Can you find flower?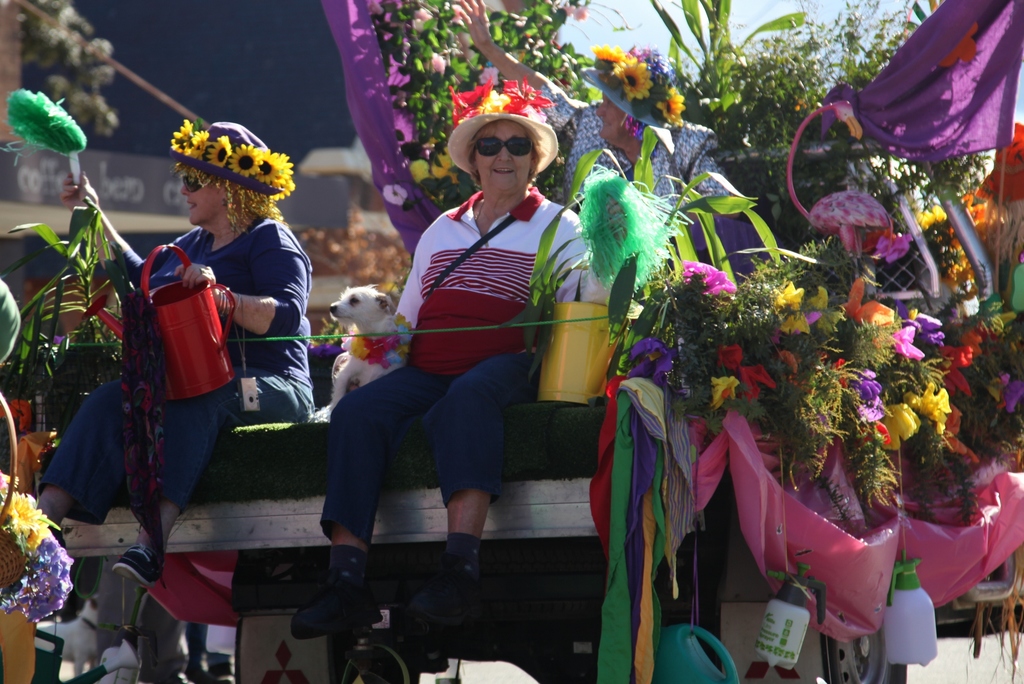
Yes, bounding box: [left=408, top=5, right=430, bottom=33].
